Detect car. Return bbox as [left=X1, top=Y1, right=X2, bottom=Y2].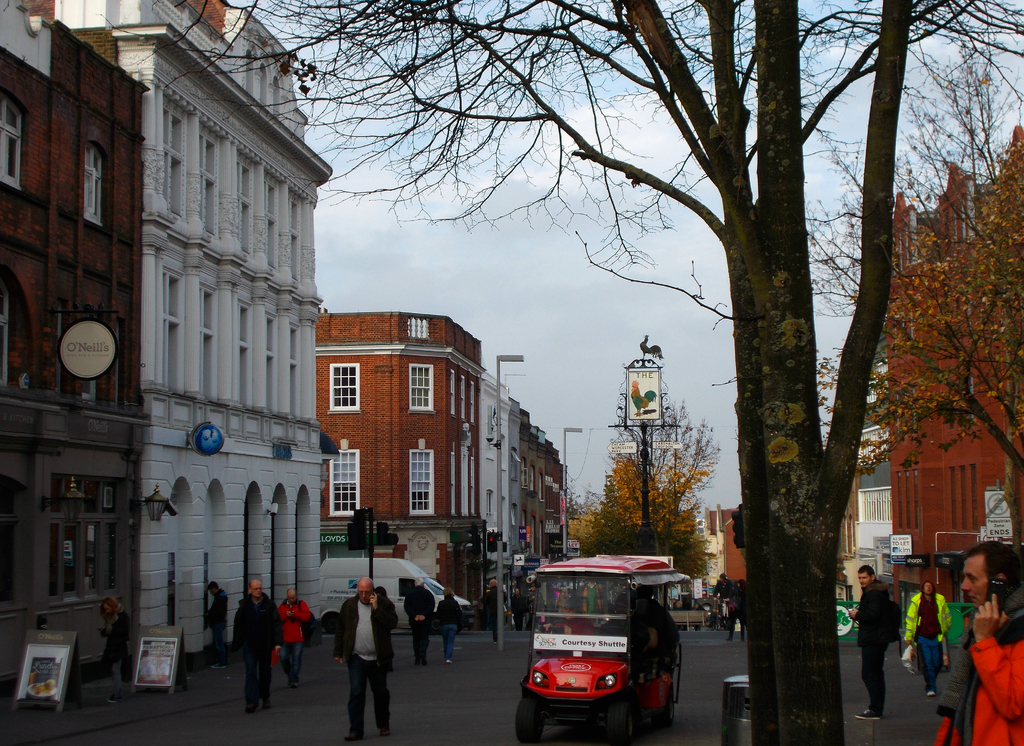
[left=515, top=556, right=687, bottom=744].
